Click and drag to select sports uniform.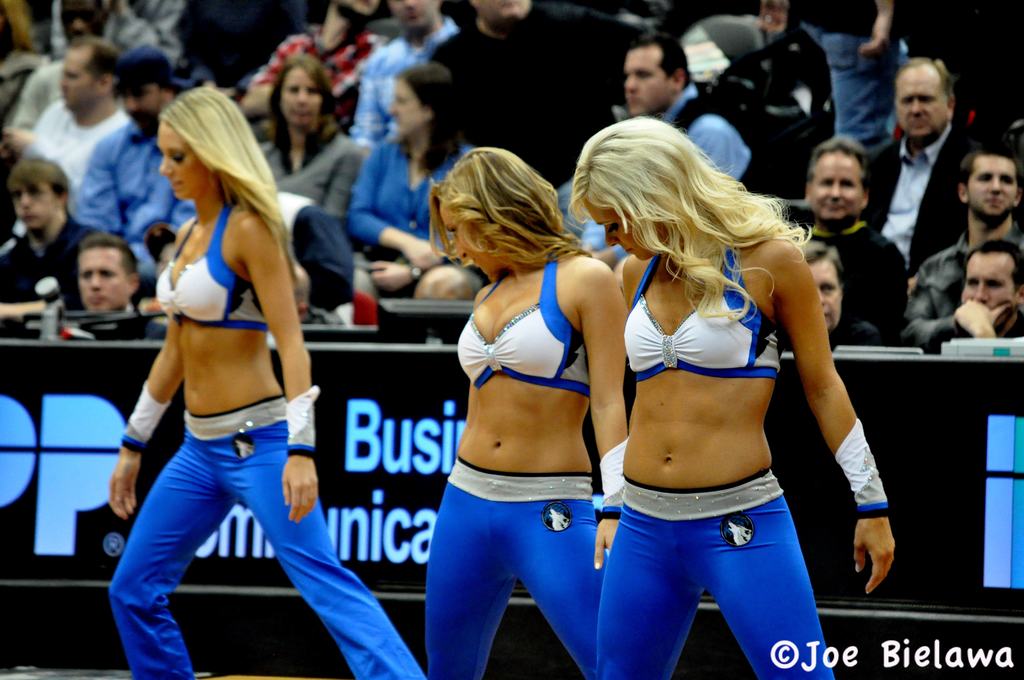
Selection: <box>154,202,269,327</box>.
